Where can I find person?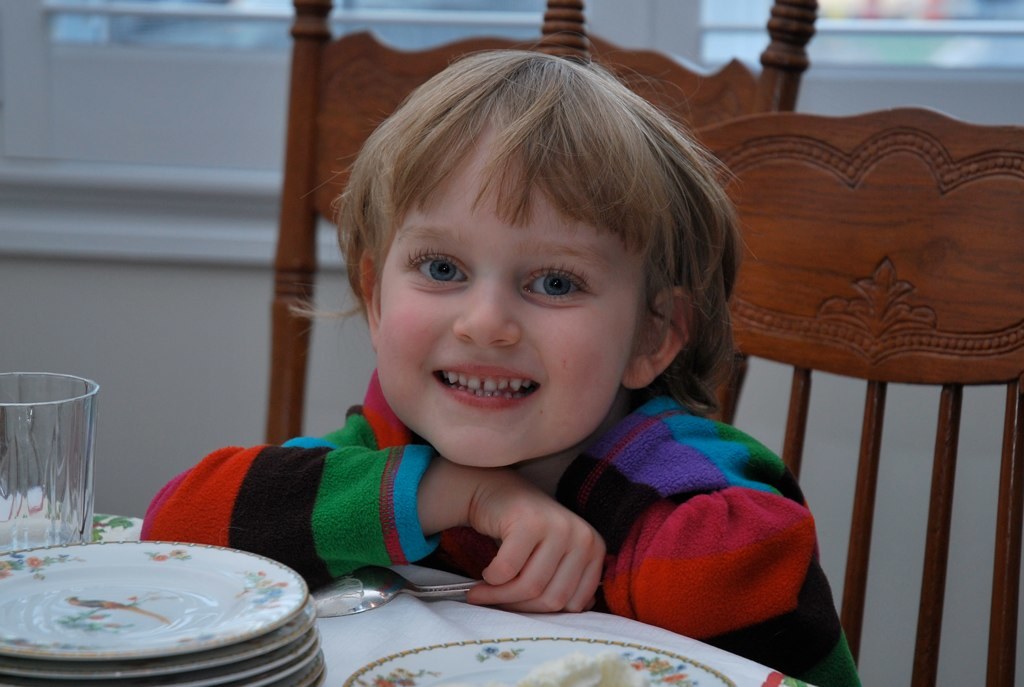
You can find it at (x1=190, y1=24, x2=815, y2=639).
